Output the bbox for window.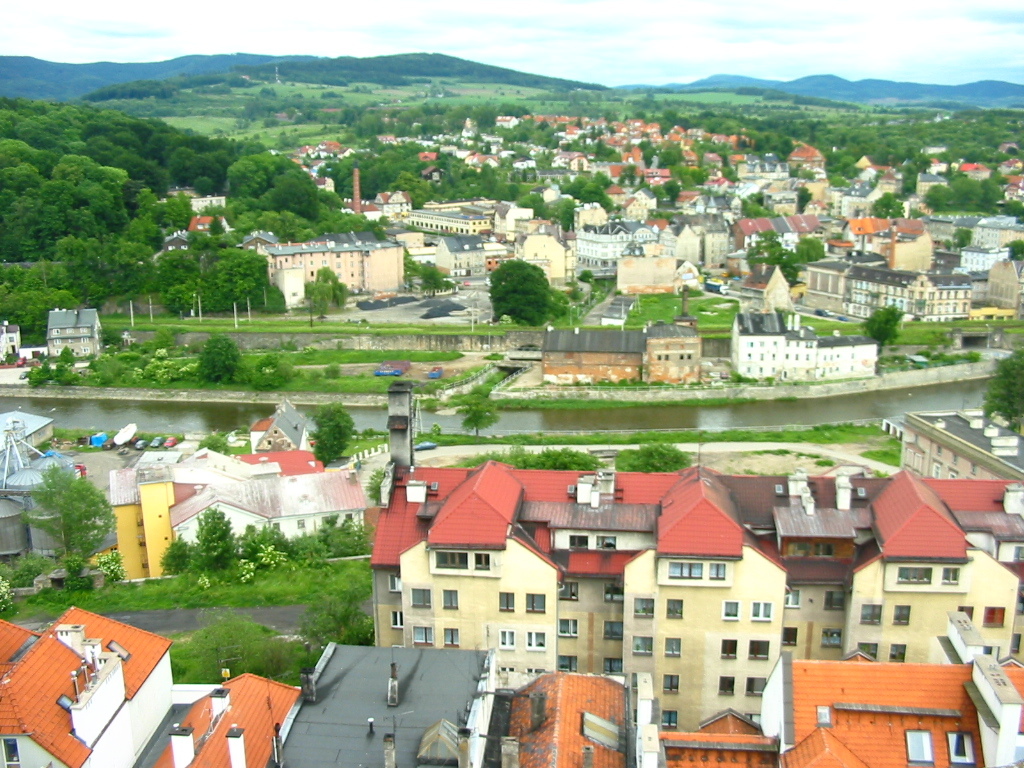
[left=828, top=590, right=846, bottom=612].
